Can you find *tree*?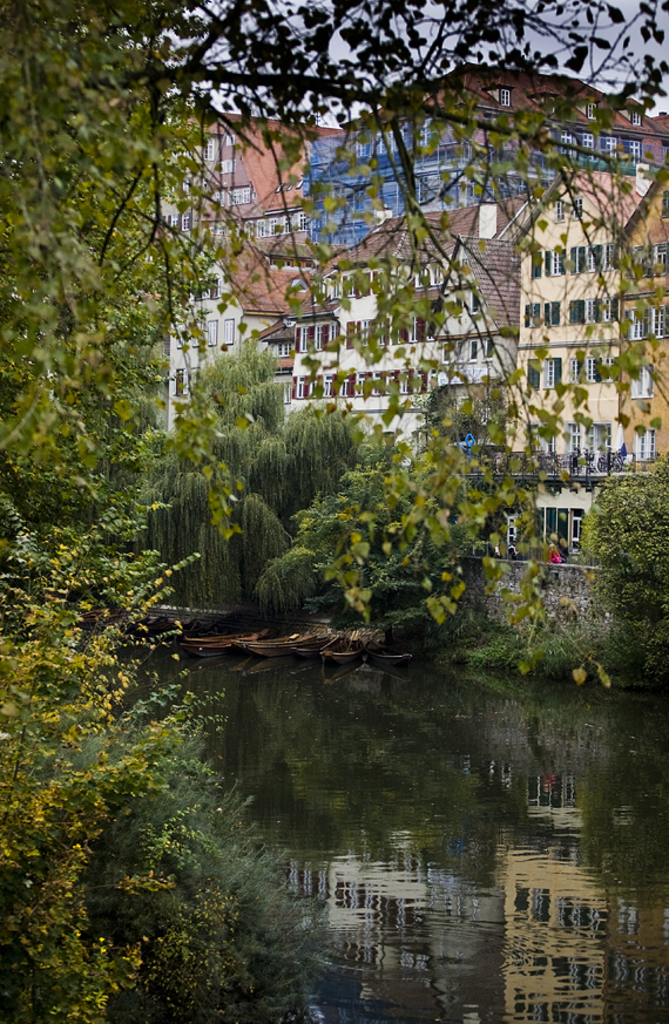
Yes, bounding box: (0, 0, 668, 480).
